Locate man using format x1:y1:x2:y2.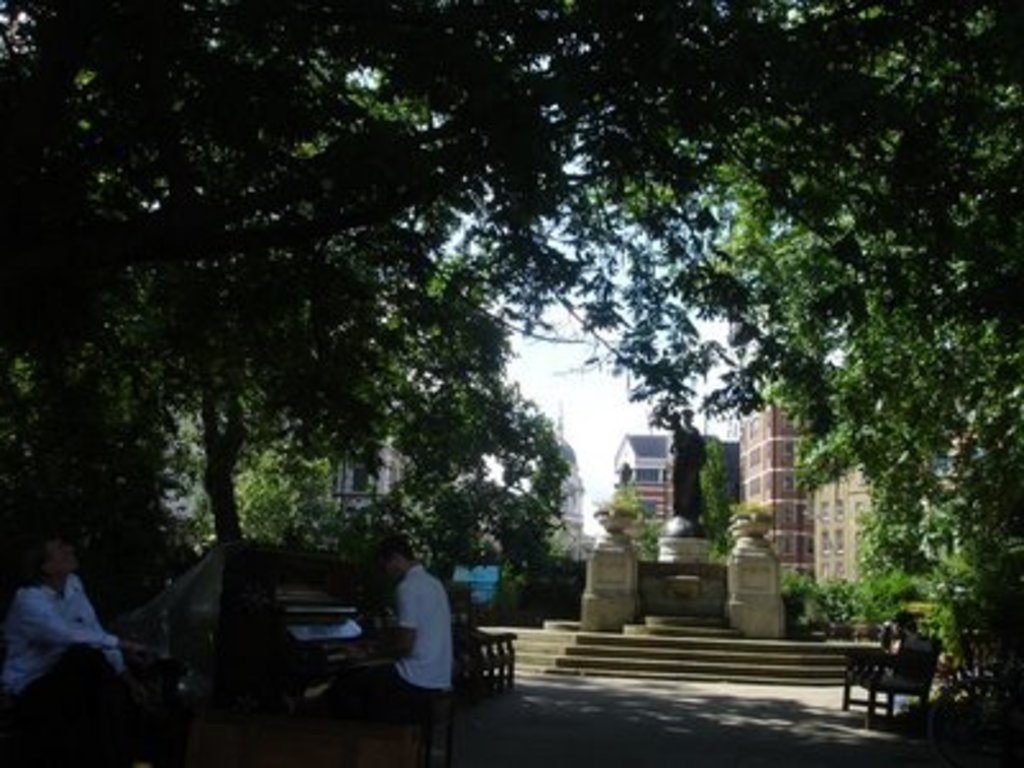
353:538:456:750.
